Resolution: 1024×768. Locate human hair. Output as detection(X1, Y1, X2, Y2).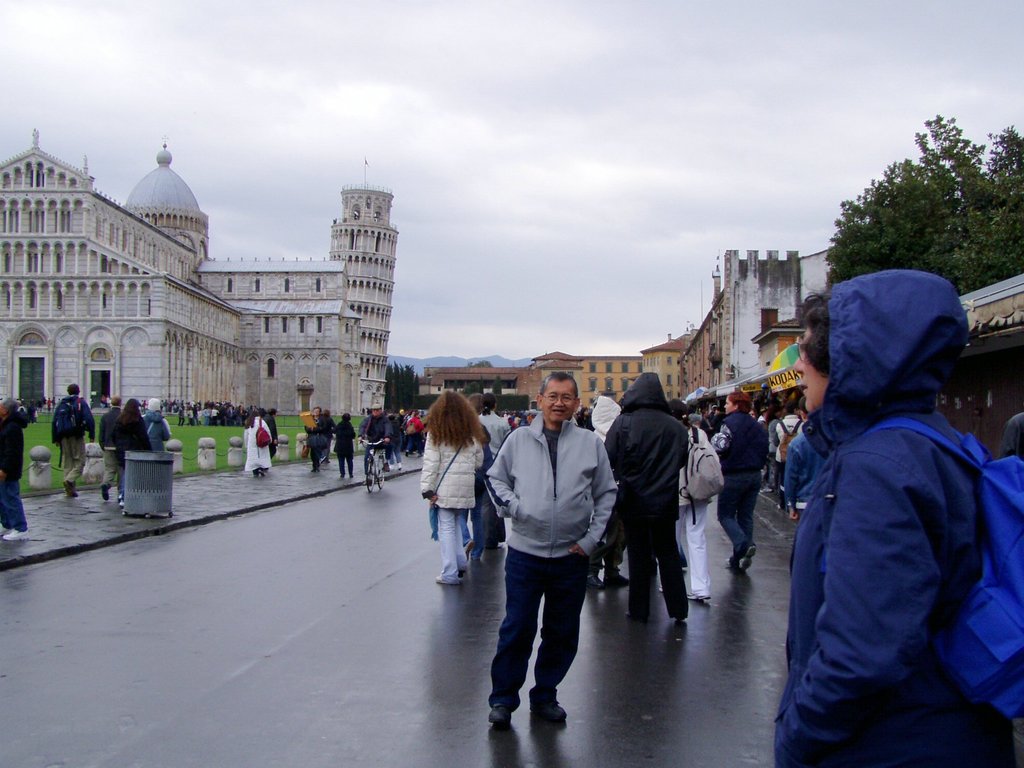
detection(668, 397, 692, 429).
